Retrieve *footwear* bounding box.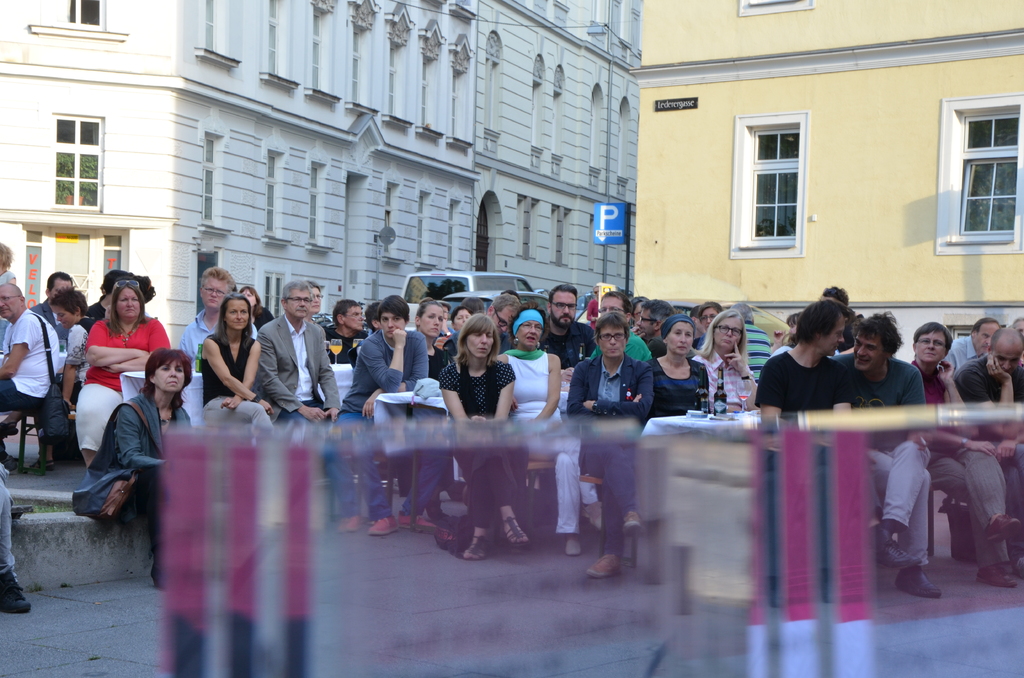
Bounding box: crop(623, 512, 646, 538).
